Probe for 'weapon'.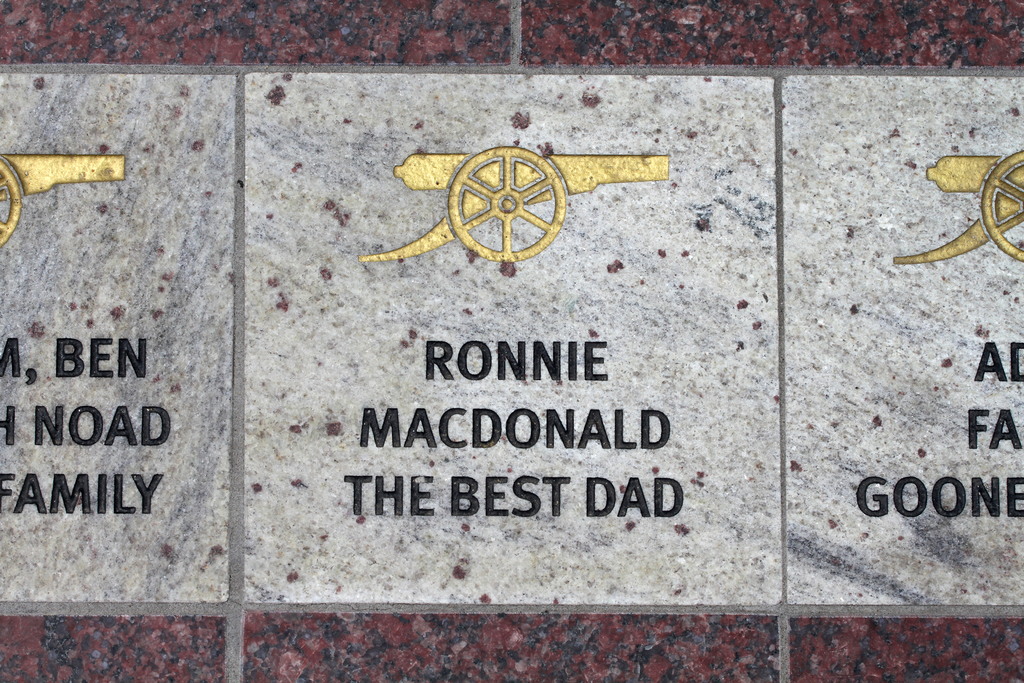
Probe result: (892,145,1023,264).
